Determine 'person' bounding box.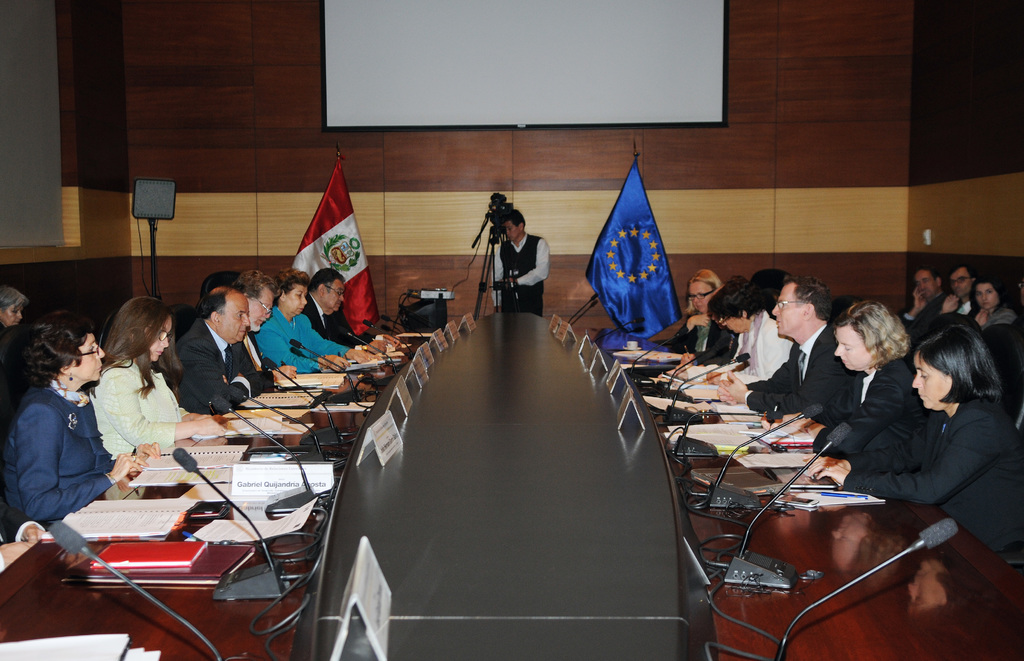
Determined: <region>84, 300, 222, 455</region>.
